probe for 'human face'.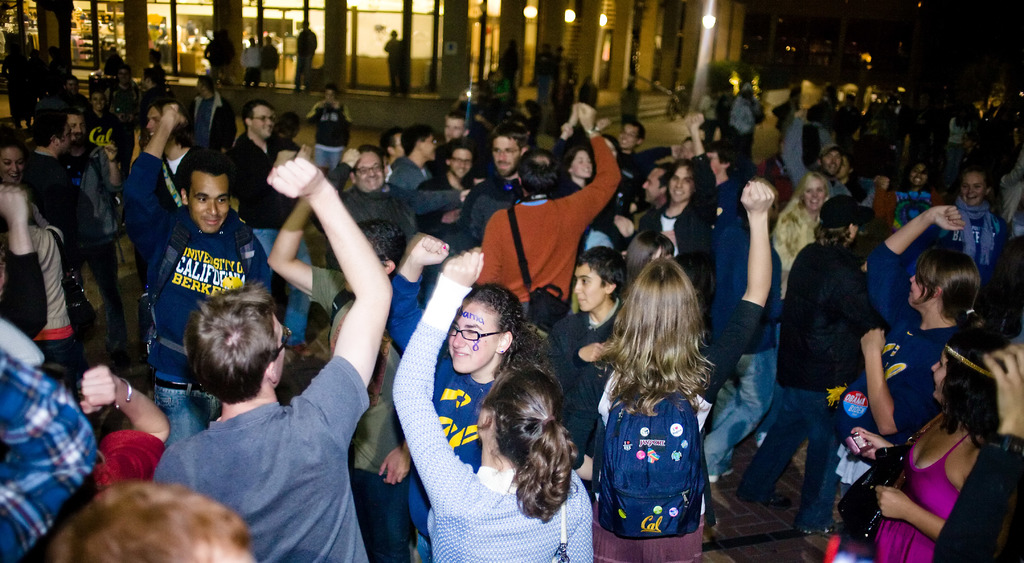
Probe result: 491/137/524/178.
